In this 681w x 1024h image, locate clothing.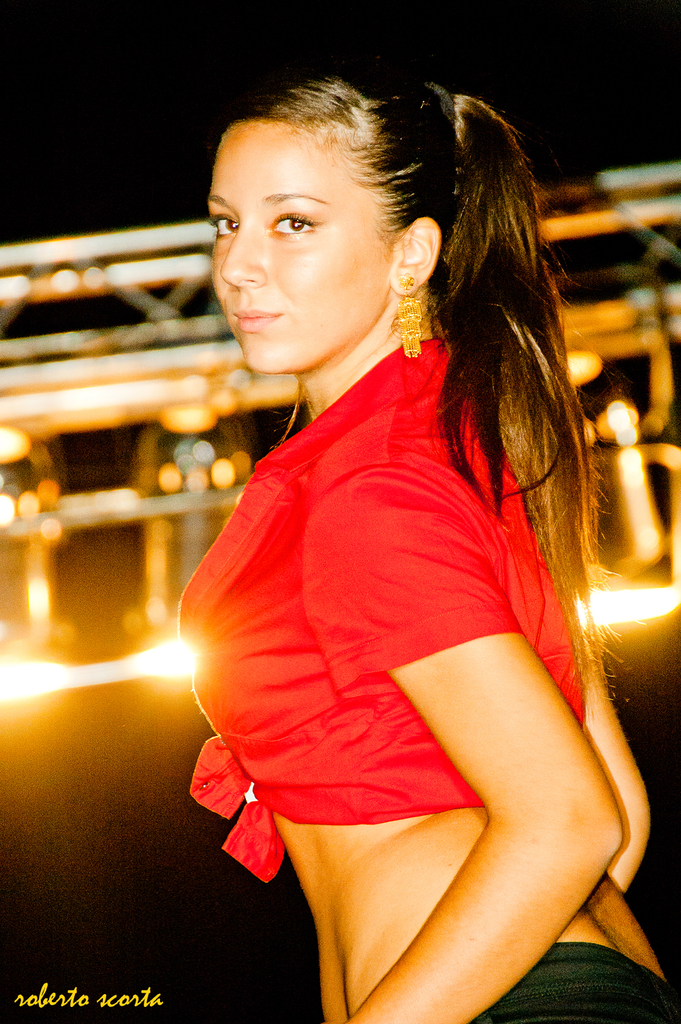
Bounding box: left=190, top=341, right=573, bottom=886.
